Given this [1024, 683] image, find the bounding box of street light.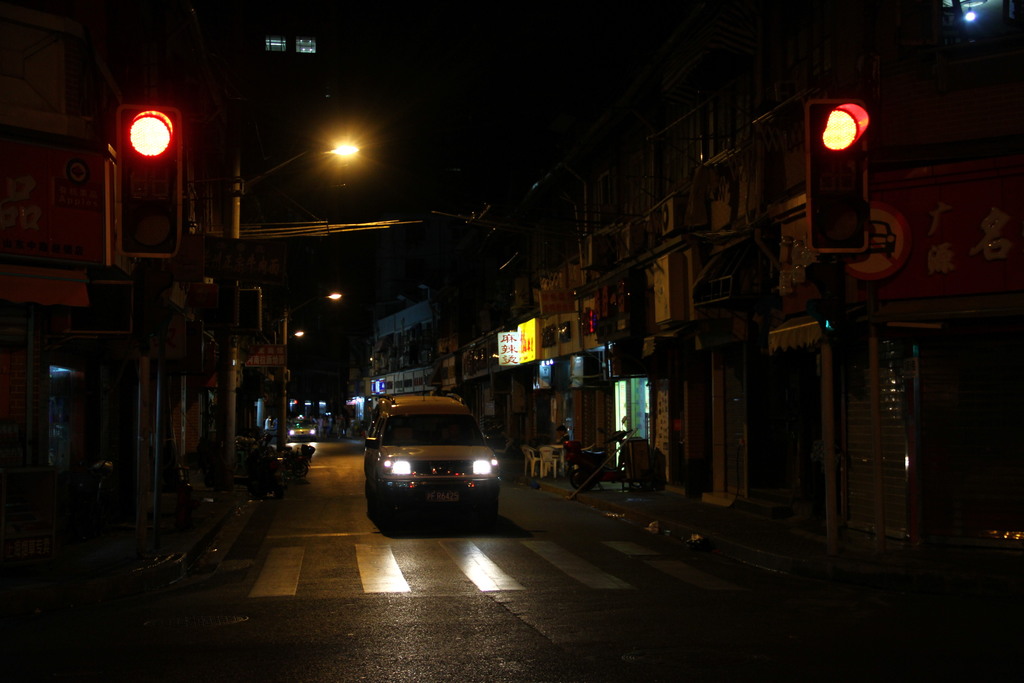
x1=317, y1=288, x2=343, y2=304.
